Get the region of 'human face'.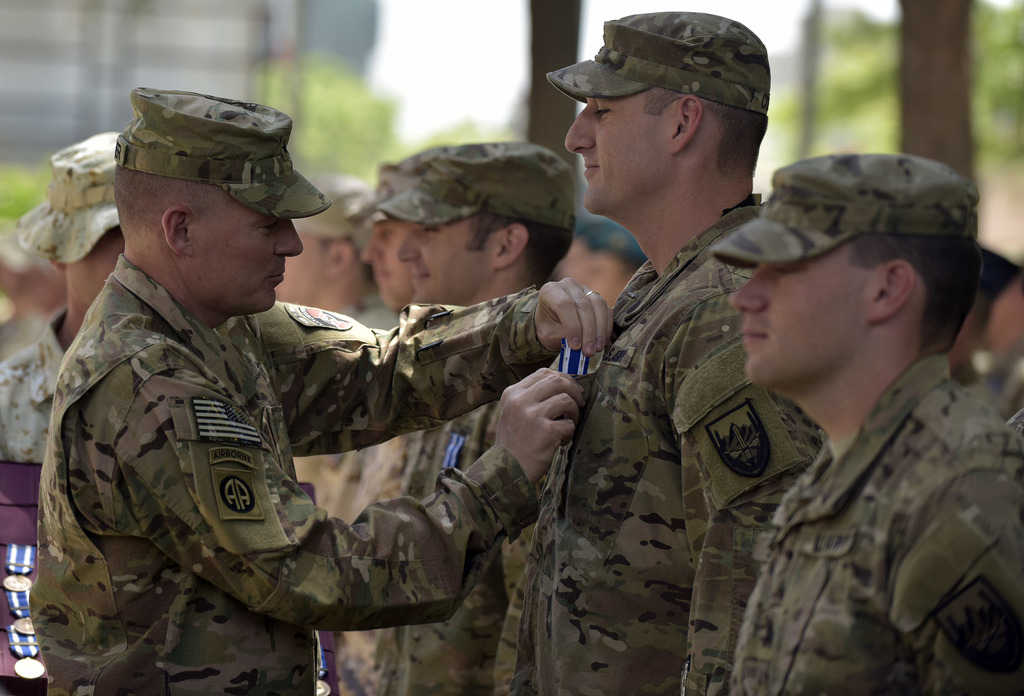
l=70, t=224, r=124, b=304.
